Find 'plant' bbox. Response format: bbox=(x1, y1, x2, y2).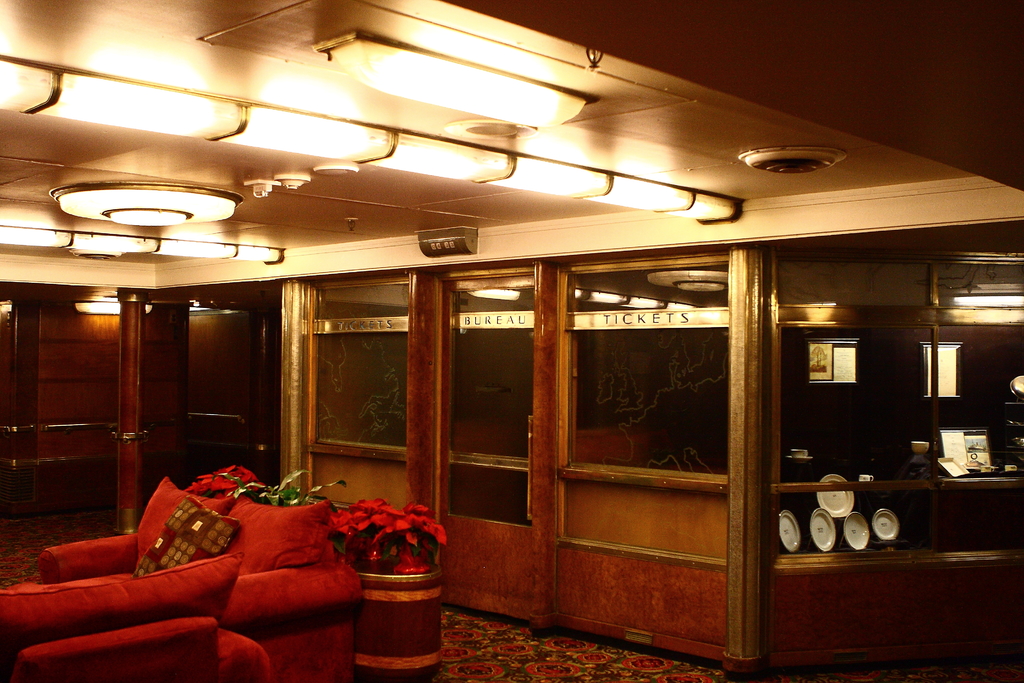
bbox=(188, 463, 261, 513).
